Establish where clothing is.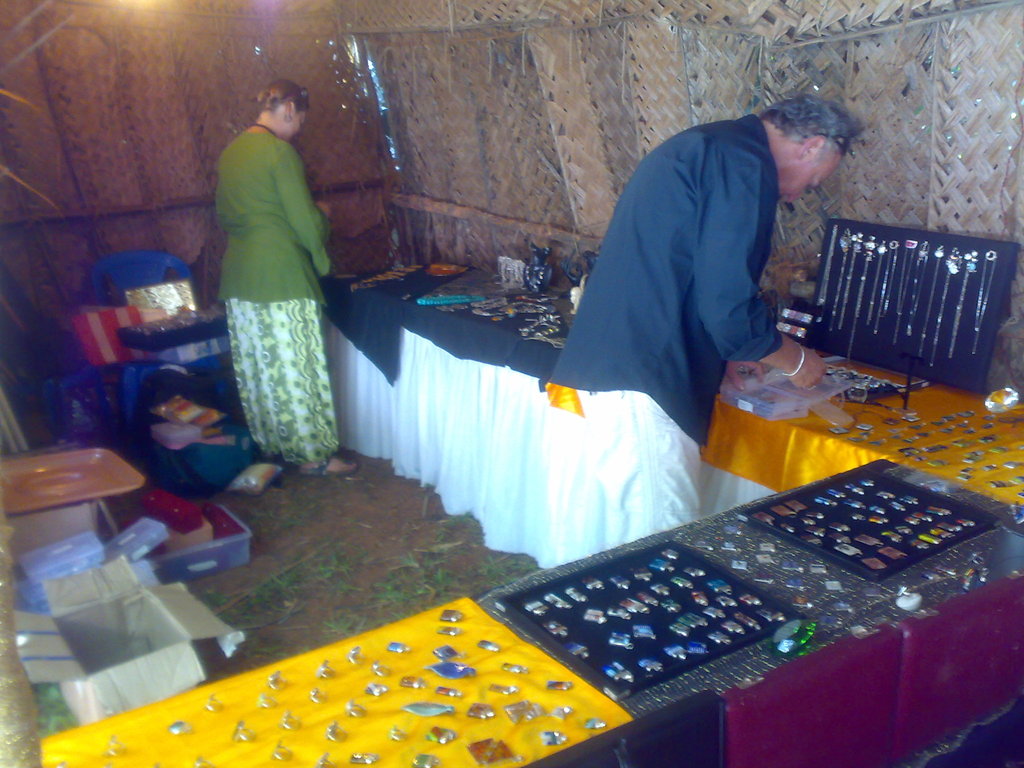
Established at region(229, 298, 340, 447).
